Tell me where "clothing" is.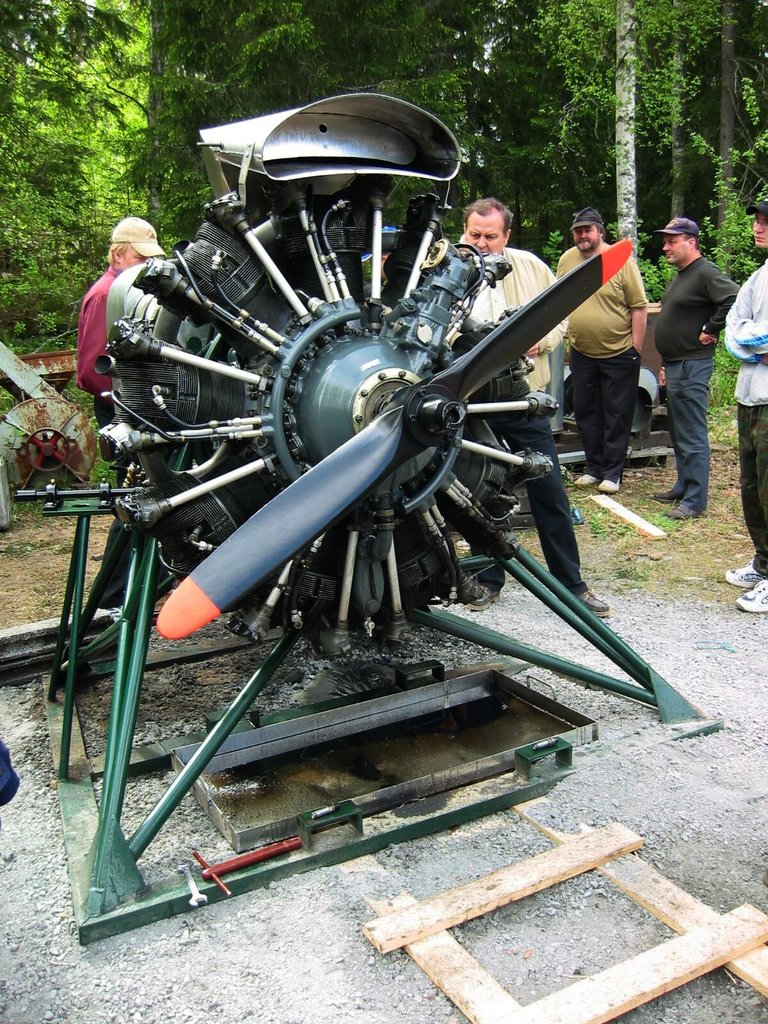
"clothing" is at 557 245 650 483.
